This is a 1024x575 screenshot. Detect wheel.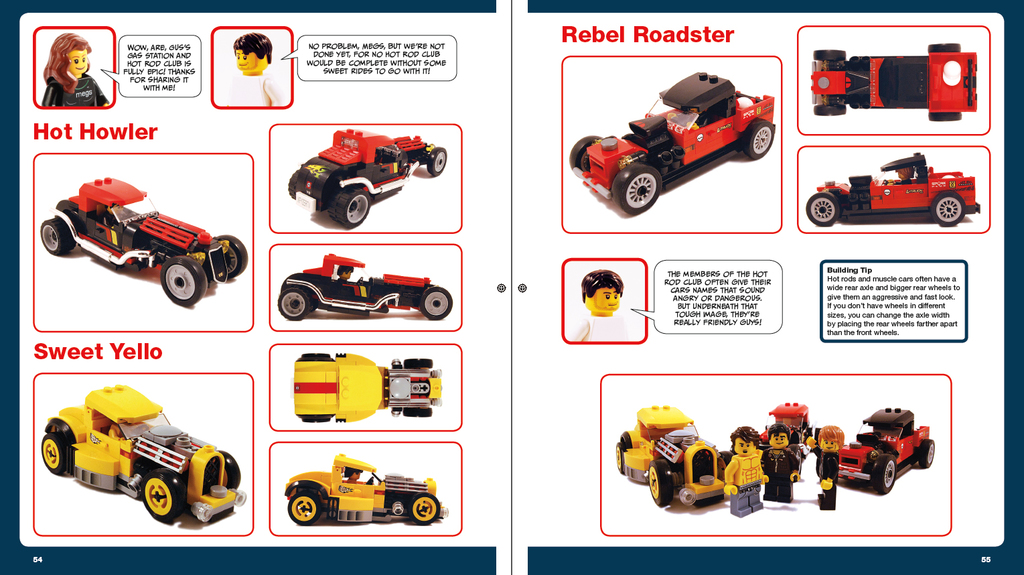
42,218,73,254.
